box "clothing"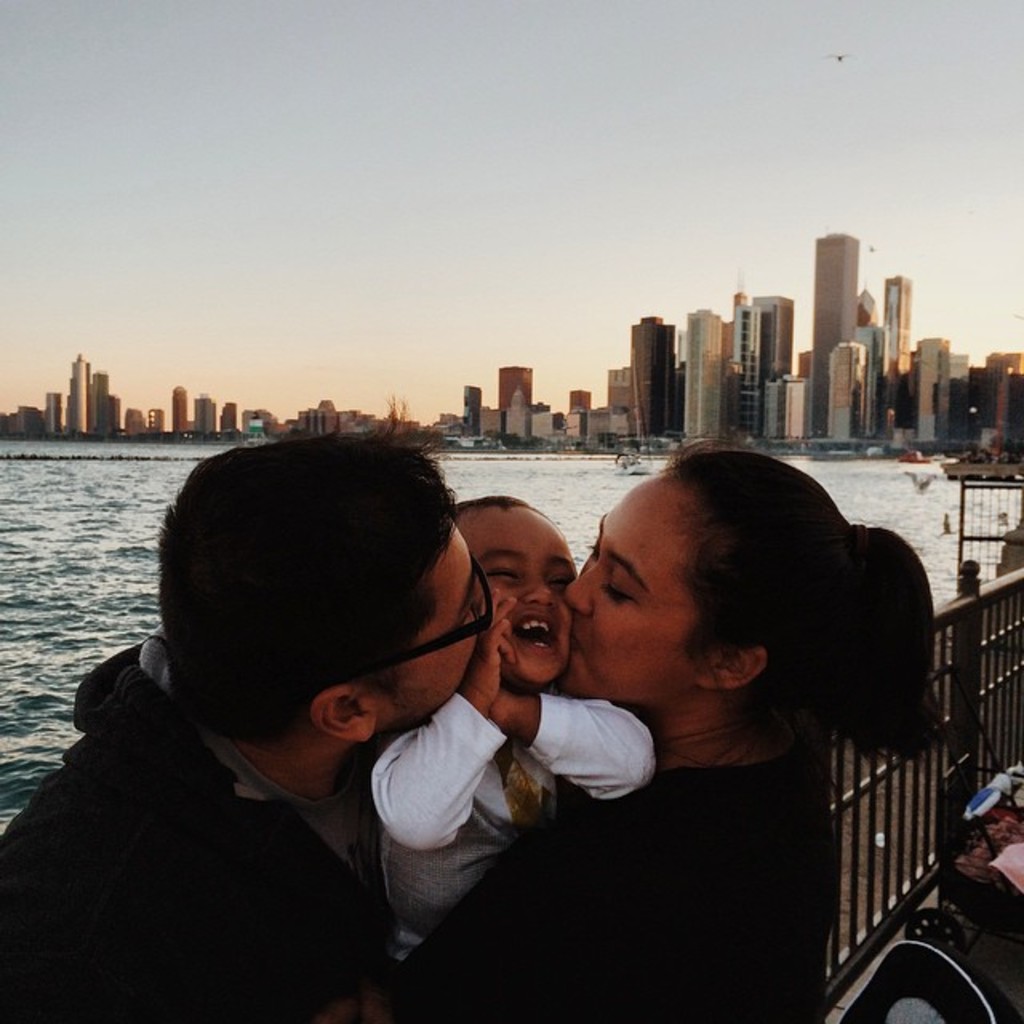
53 669 442 990
